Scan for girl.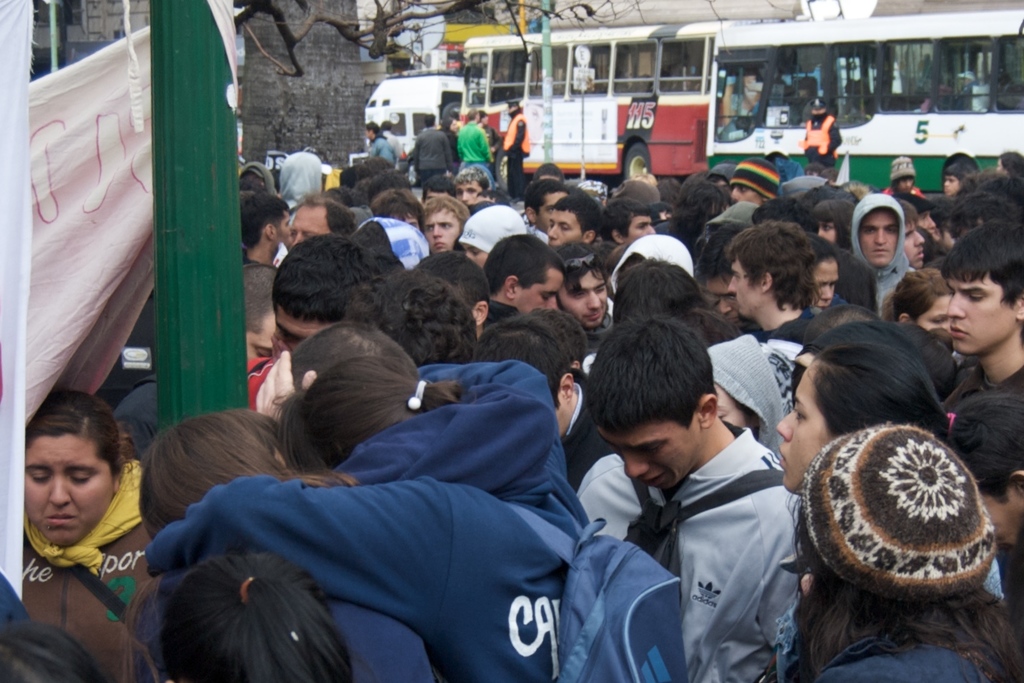
Scan result: rect(0, 389, 174, 679).
